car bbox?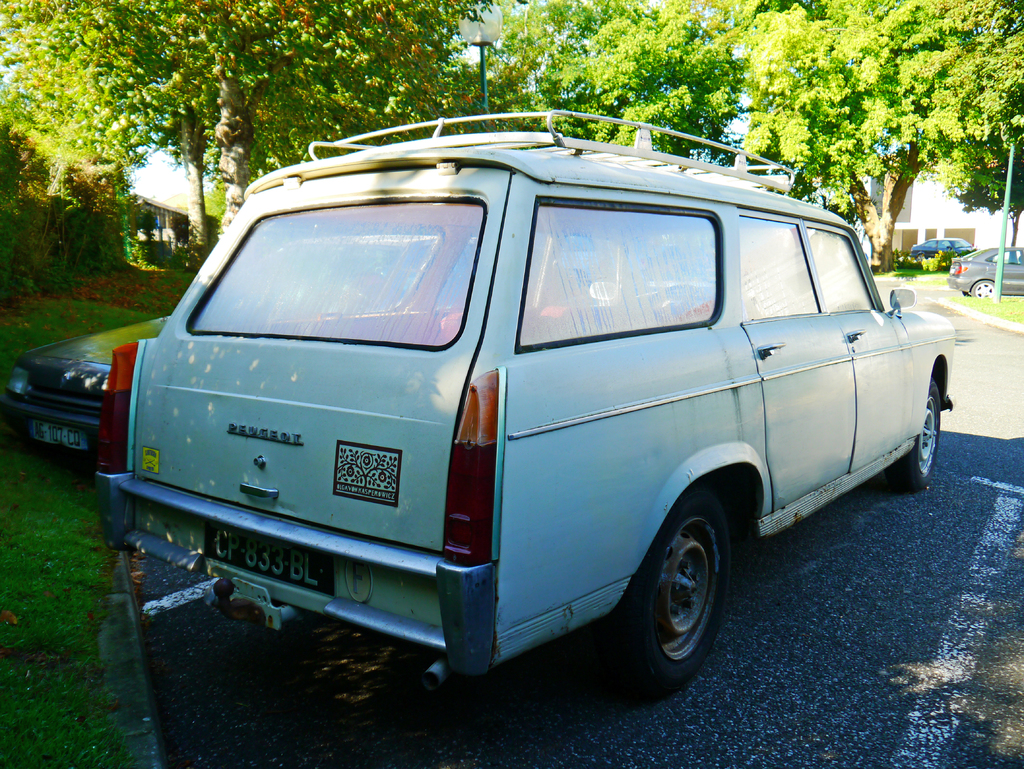
crop(895, 236, 970, 272)
